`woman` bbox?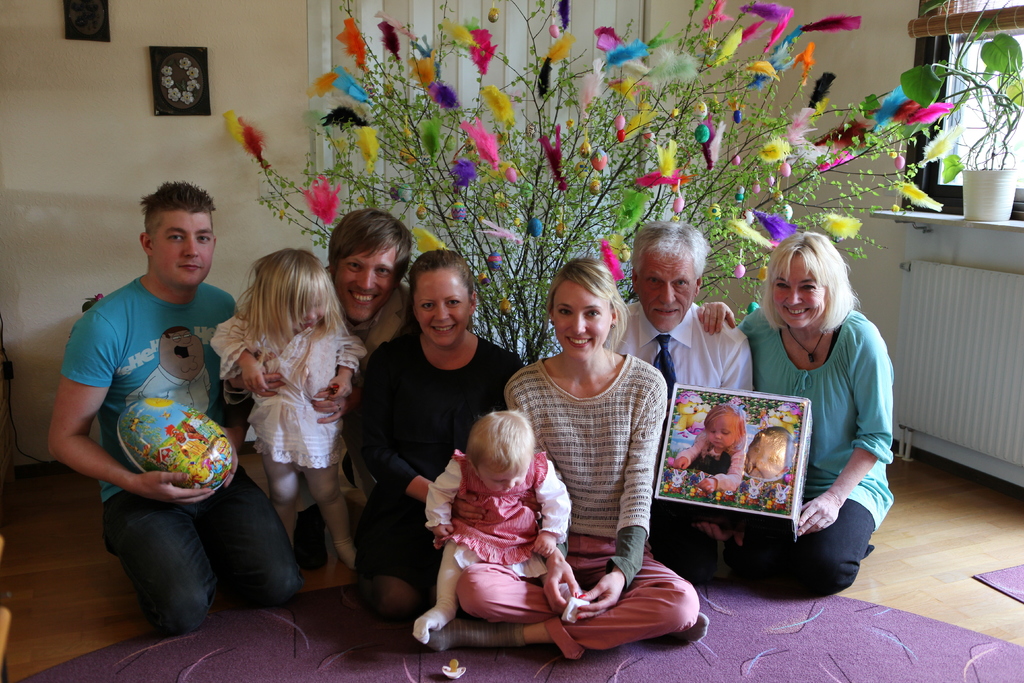
left=341, top=248, right=525, bottom=623
